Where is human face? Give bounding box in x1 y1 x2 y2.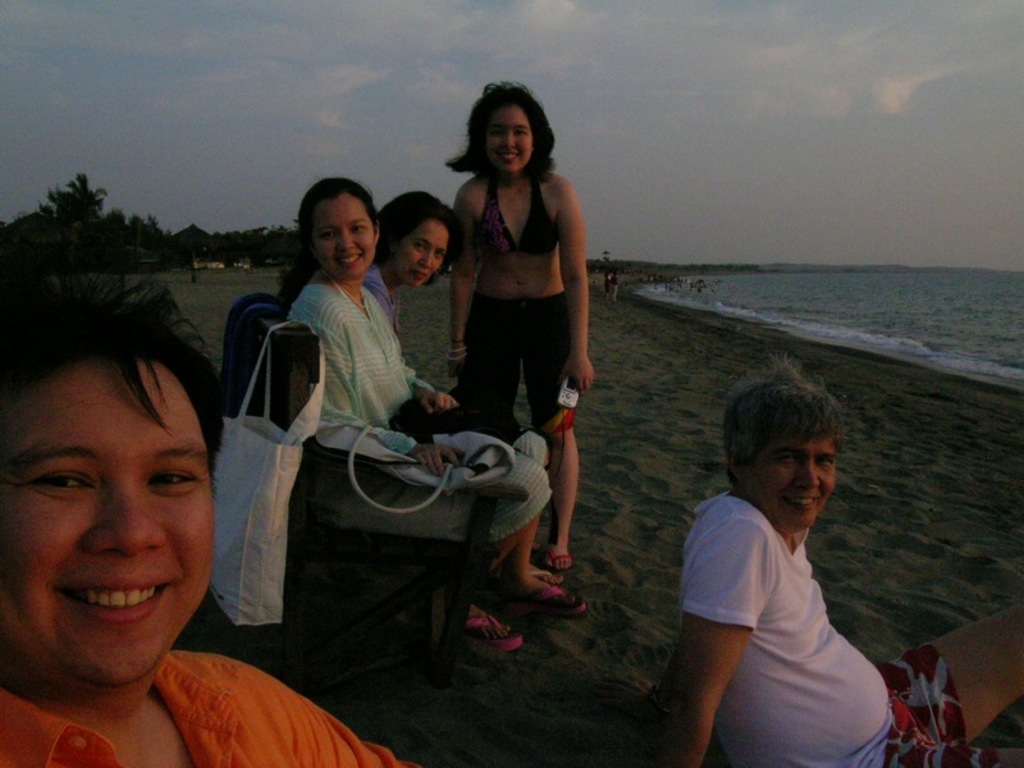
486 109 531 170.
